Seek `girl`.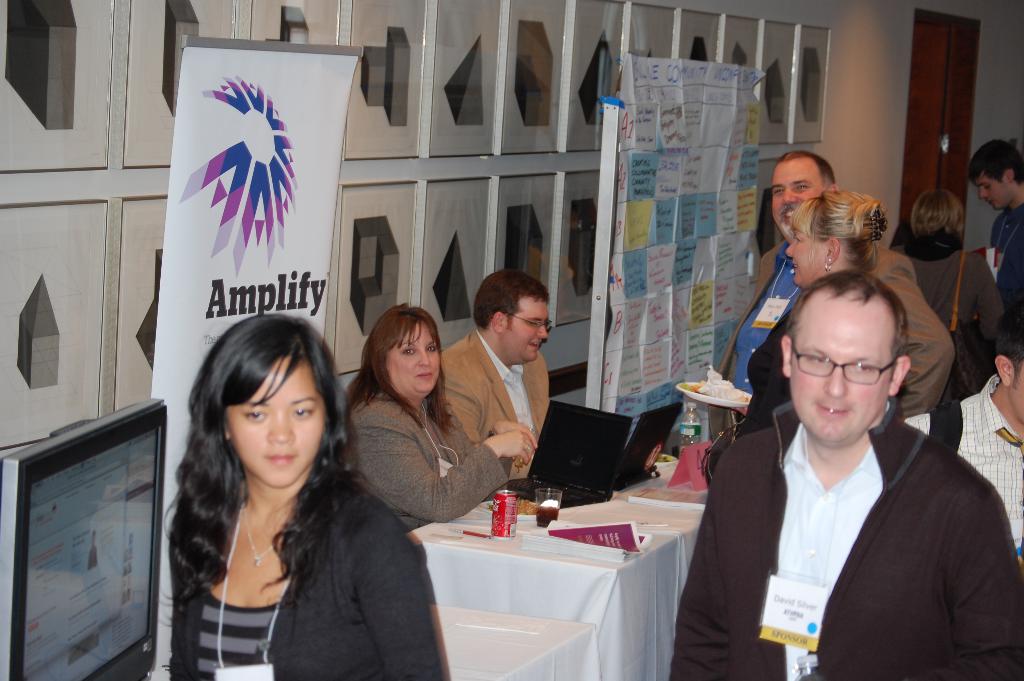
166/313/443/680.
